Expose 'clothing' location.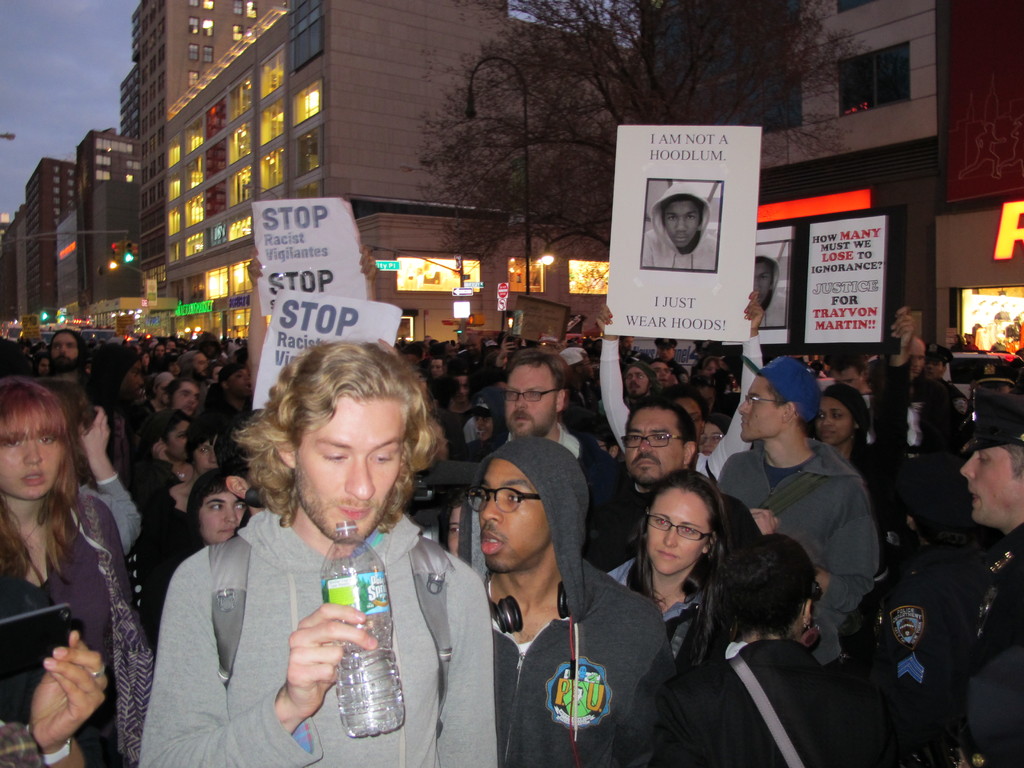
Exposed at 501:423:630:567.
